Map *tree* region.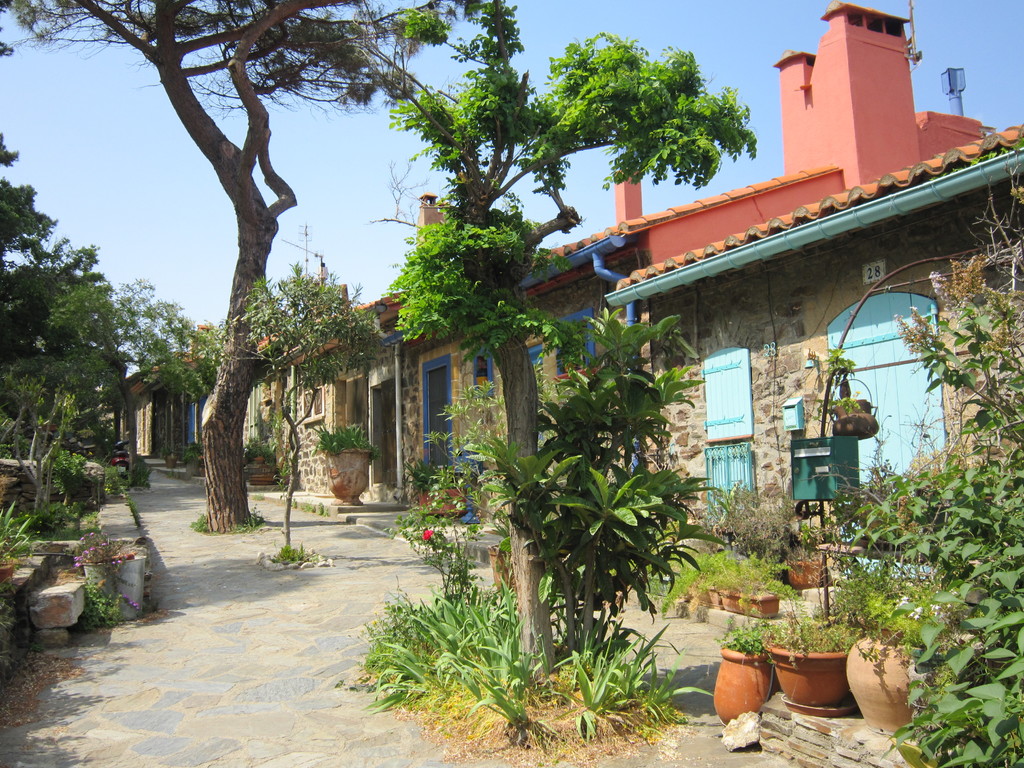
Mapped to 40, 248, 229, 492.
